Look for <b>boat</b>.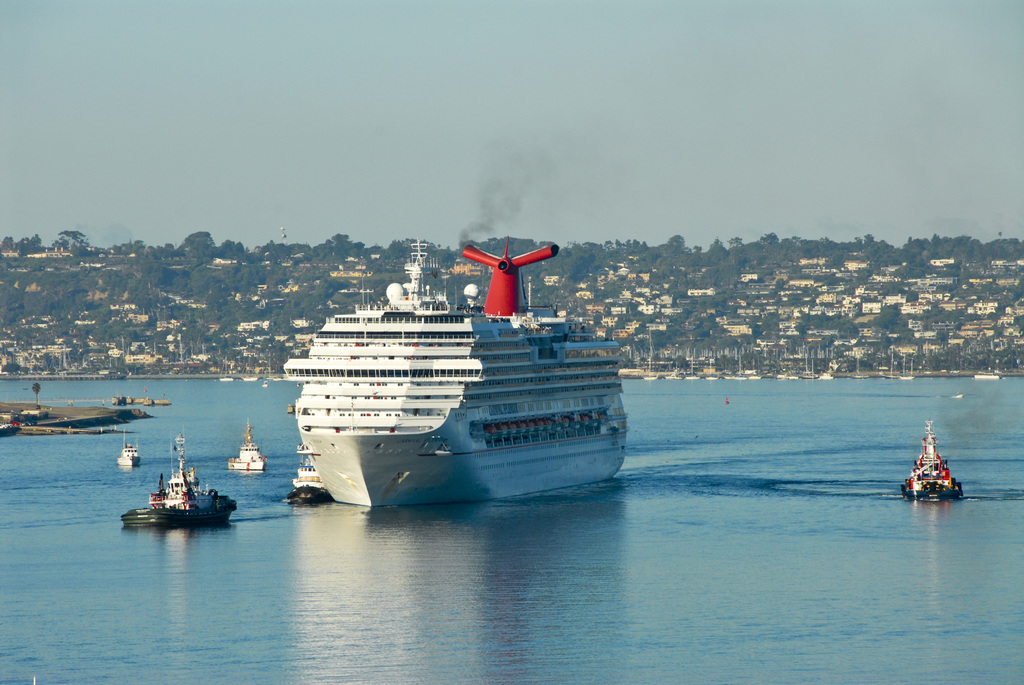
Found: <region>900, 420, 961, 504</region>.
